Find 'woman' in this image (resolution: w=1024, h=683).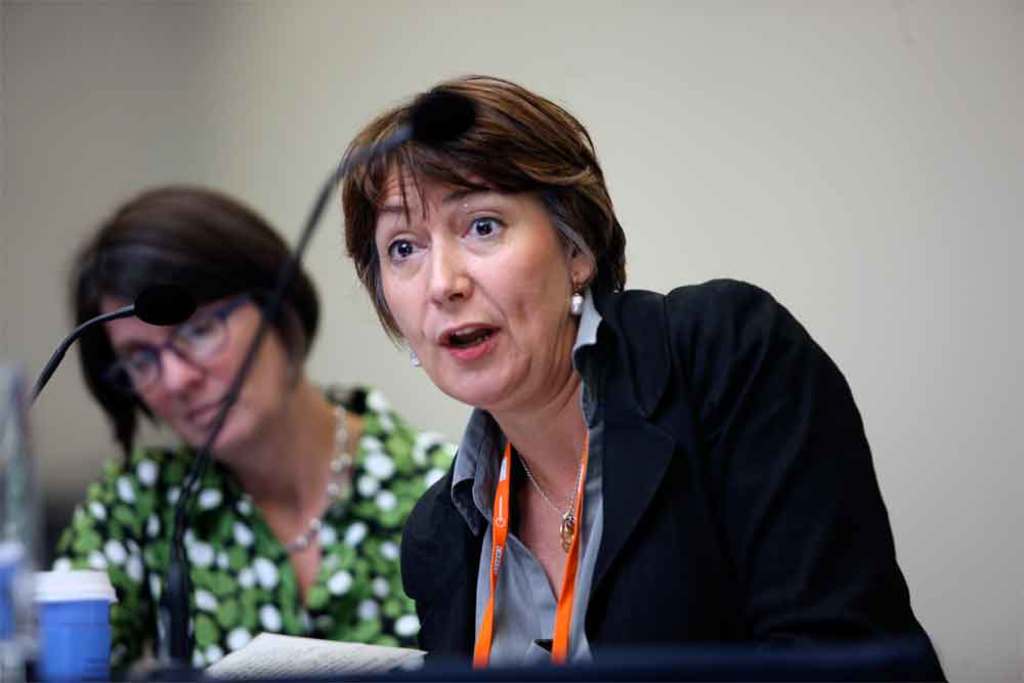
{"x1": 334, "y1": 77, "x2": 948, "y2": 682}.
